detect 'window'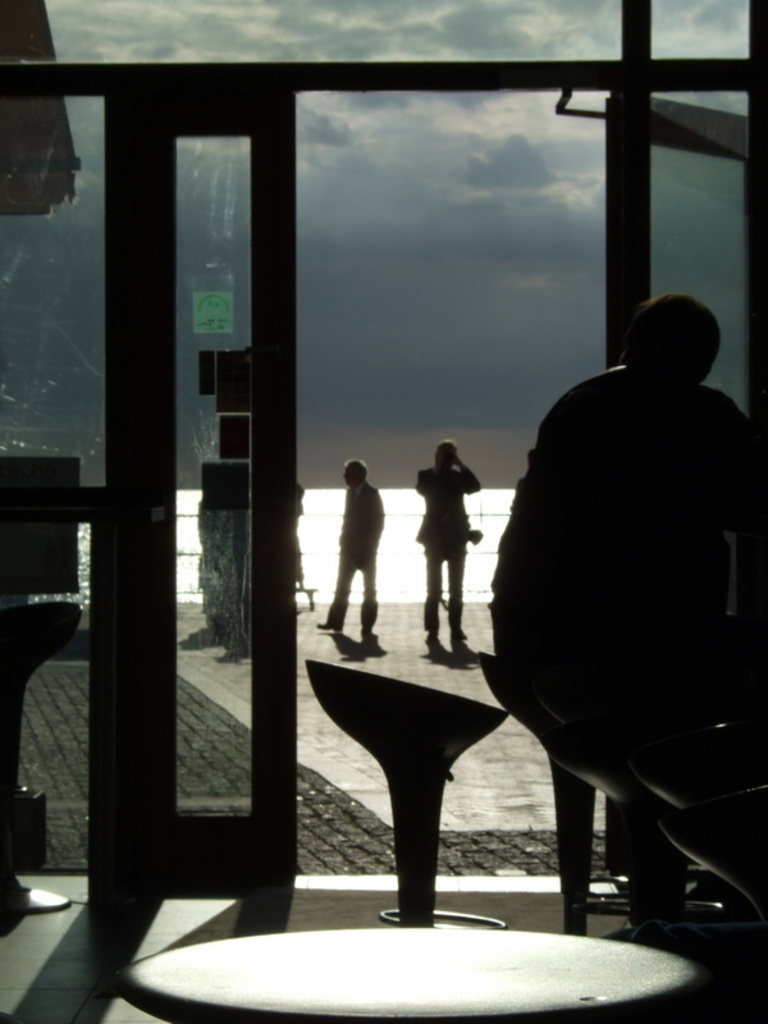
[0, 91, 99, 872]
